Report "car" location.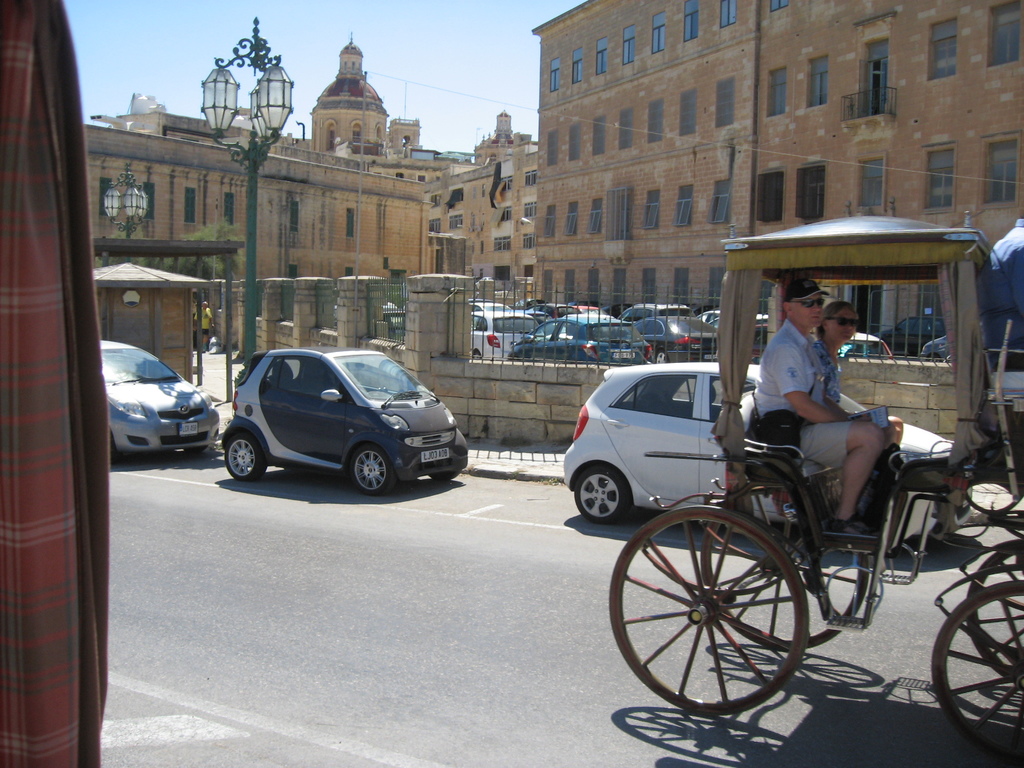
Report: locate(90, 346, 214, 472).
